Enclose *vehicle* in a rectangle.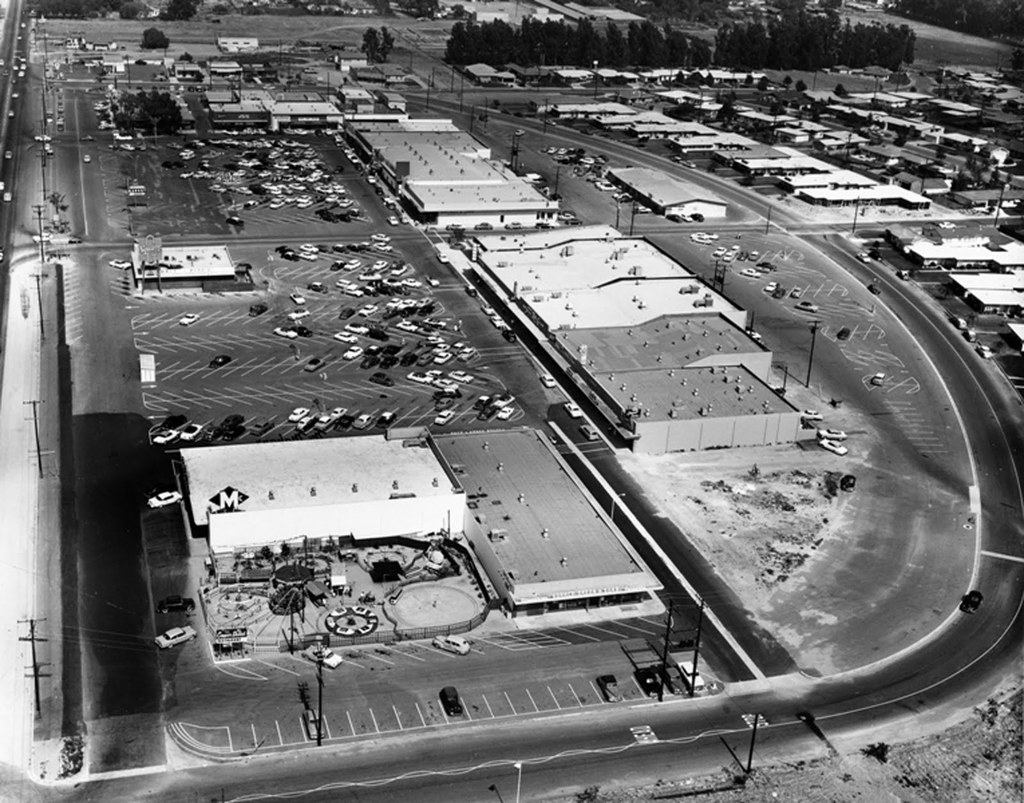
box(868, 370, 884, 392).
